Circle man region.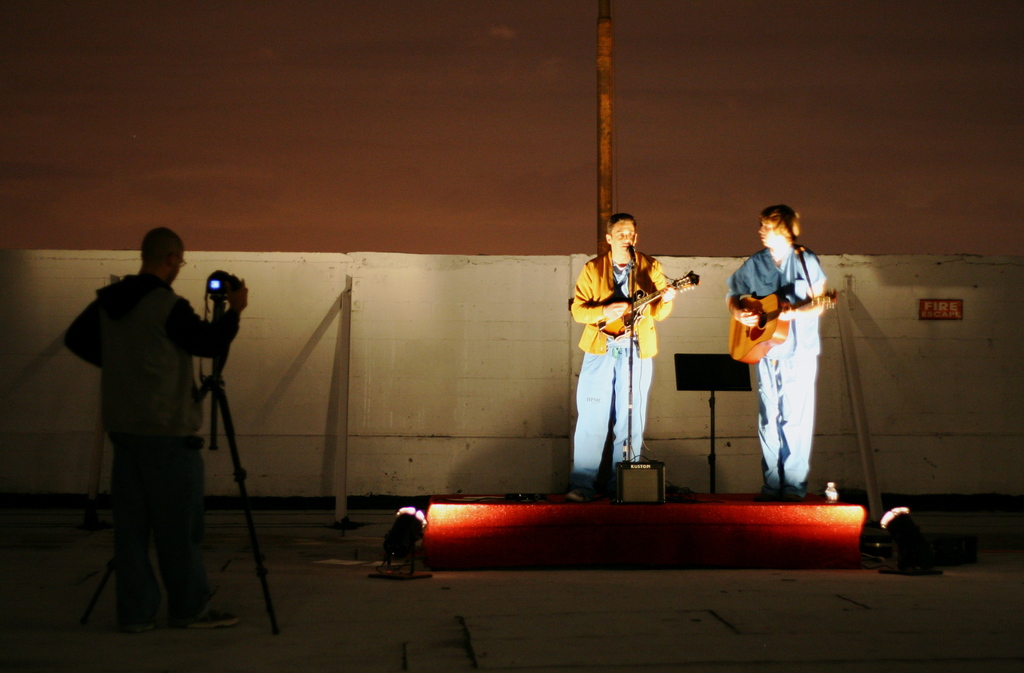
Region: (60, 231, 248, 620).
